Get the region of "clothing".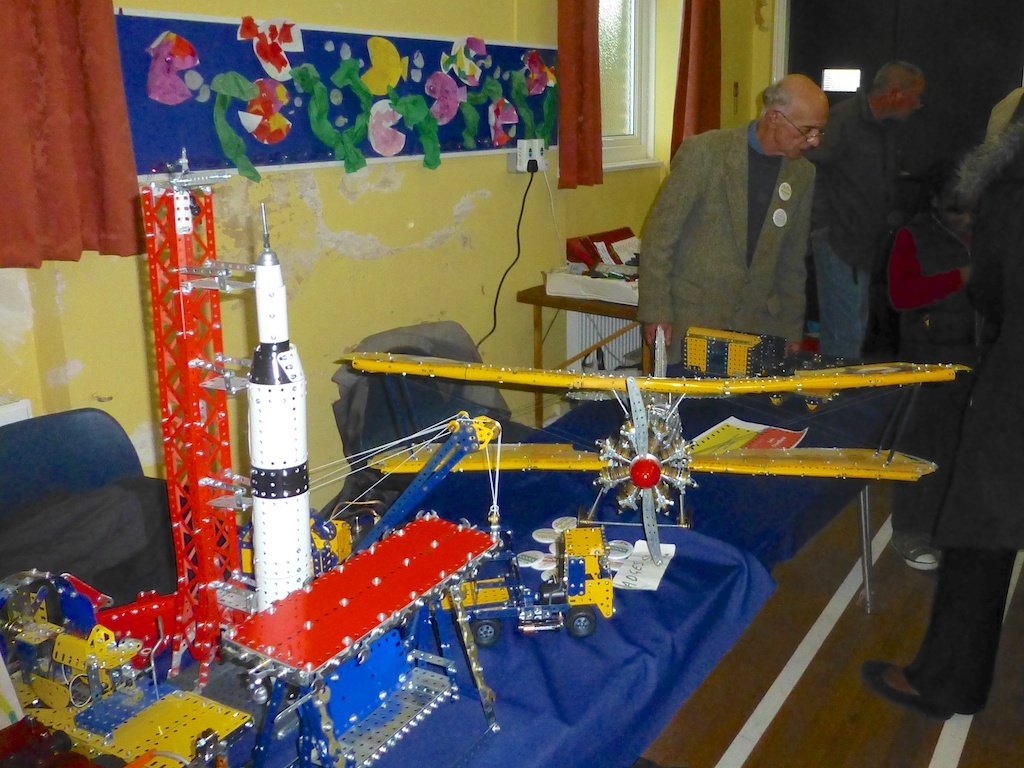
detection(806, 88, 922, 358).
